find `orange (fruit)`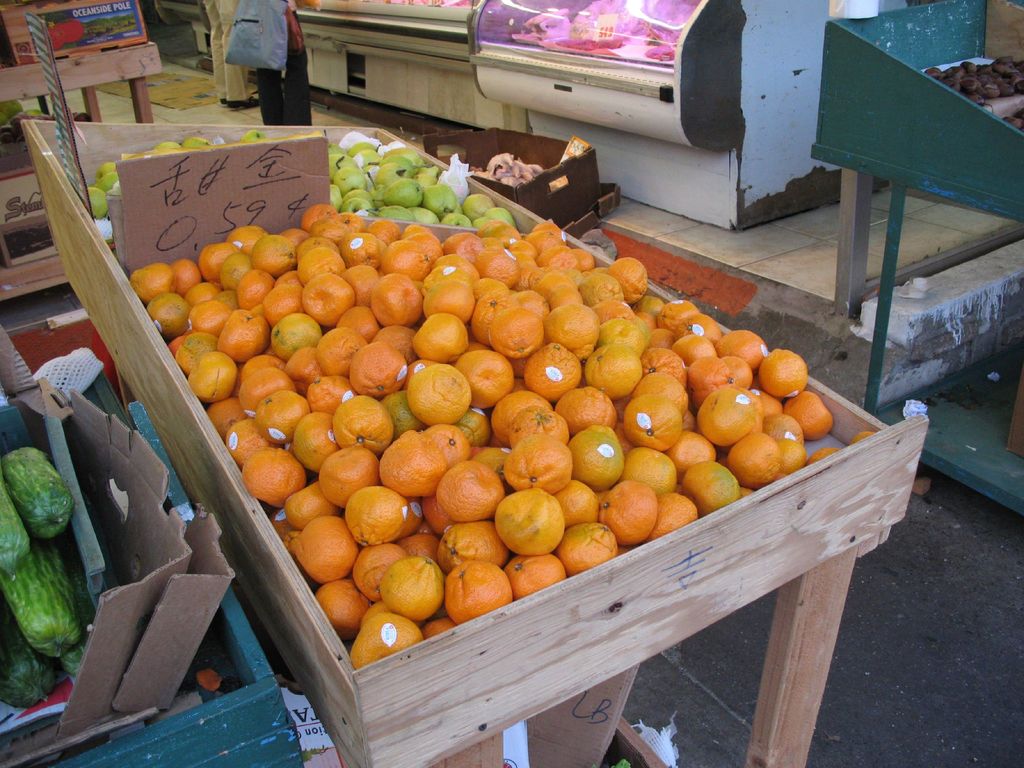
BBox(692, 349, 730, 399)
